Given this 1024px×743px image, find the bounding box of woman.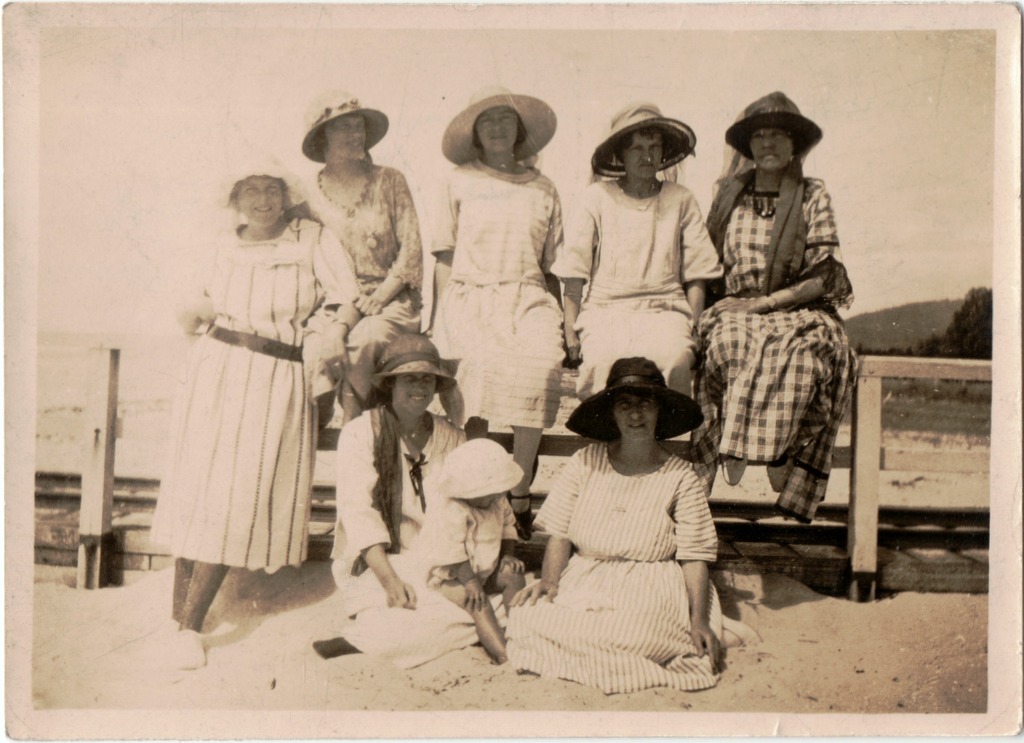
[x1=424, y1=79, x2=579, y2=538].
